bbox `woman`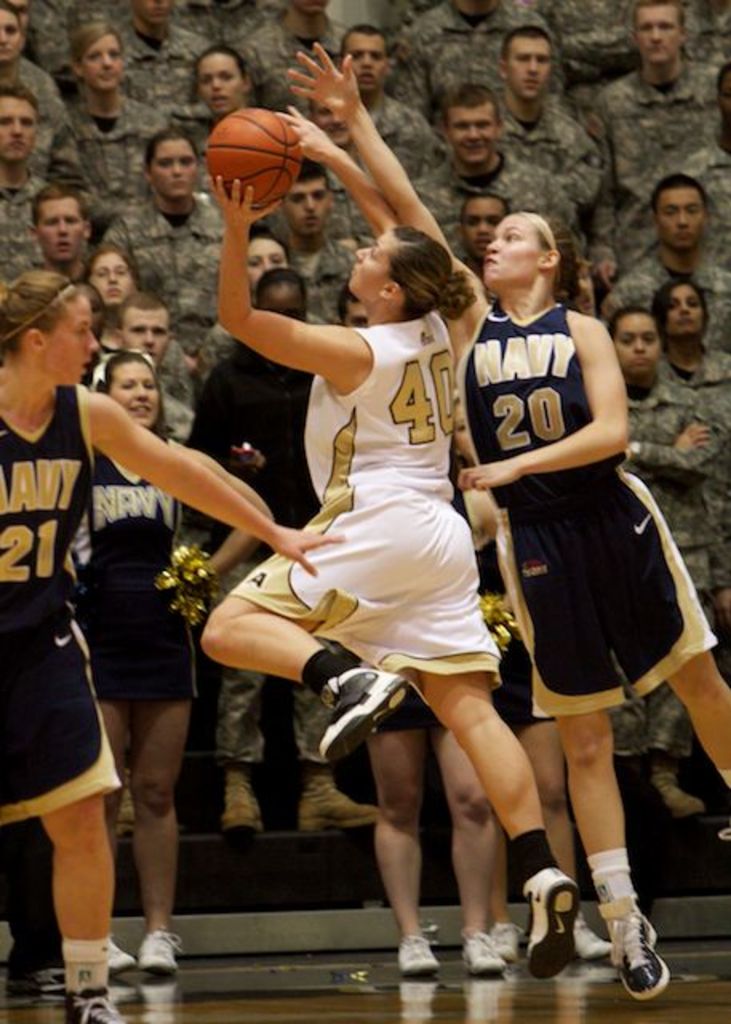
left=69, top=354, right=269, bottom=970
